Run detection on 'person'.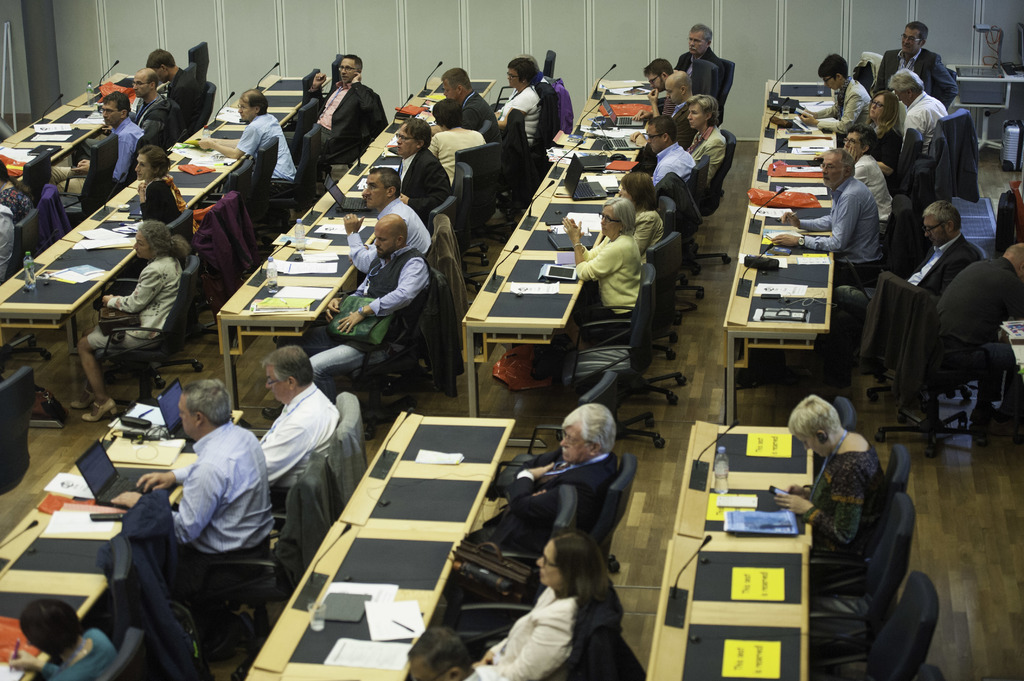
Result: <box>74,221,193,414</box>.
